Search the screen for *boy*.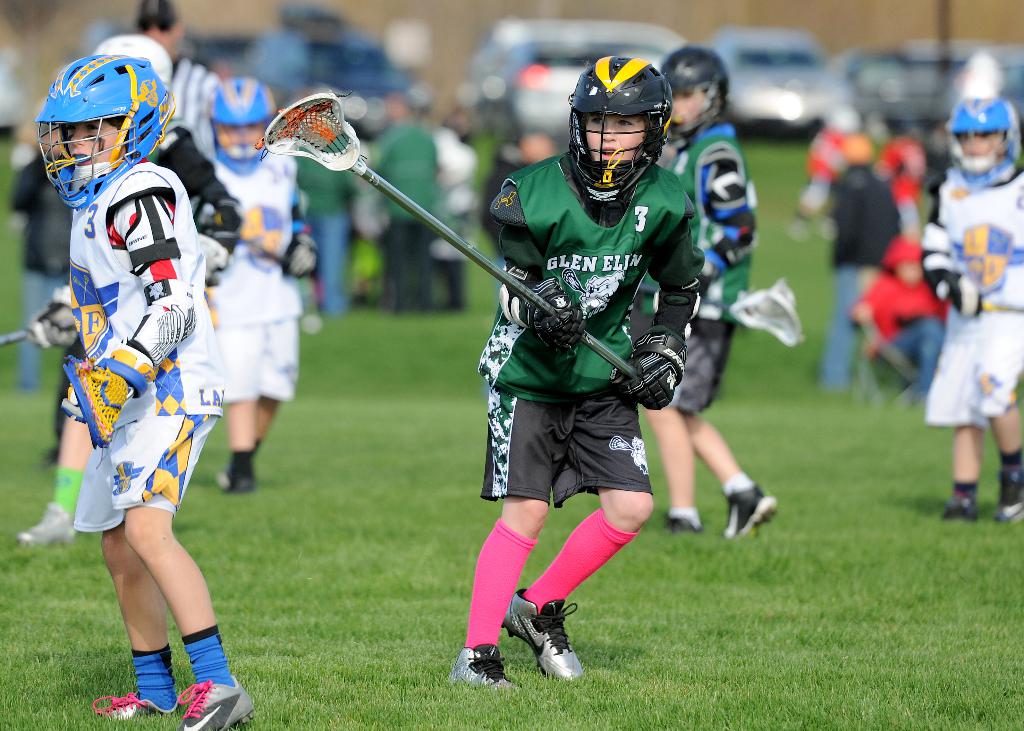
Found at select_region(655, 47, 785, 546).
